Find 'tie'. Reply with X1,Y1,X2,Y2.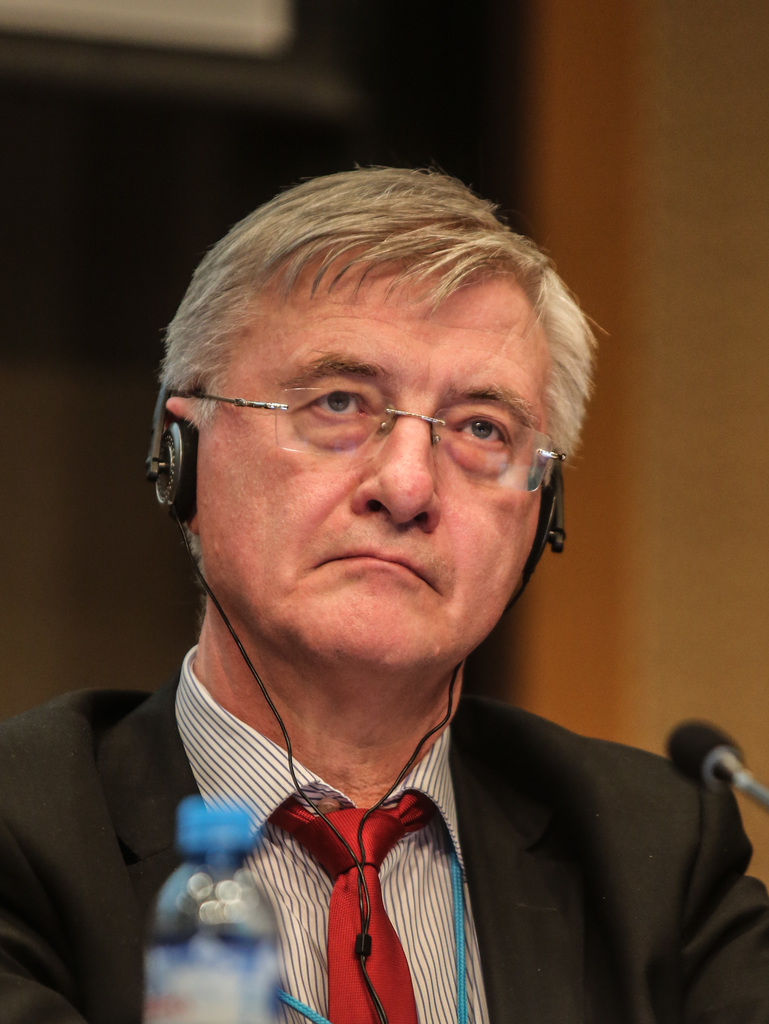
261,784,423,1023.
